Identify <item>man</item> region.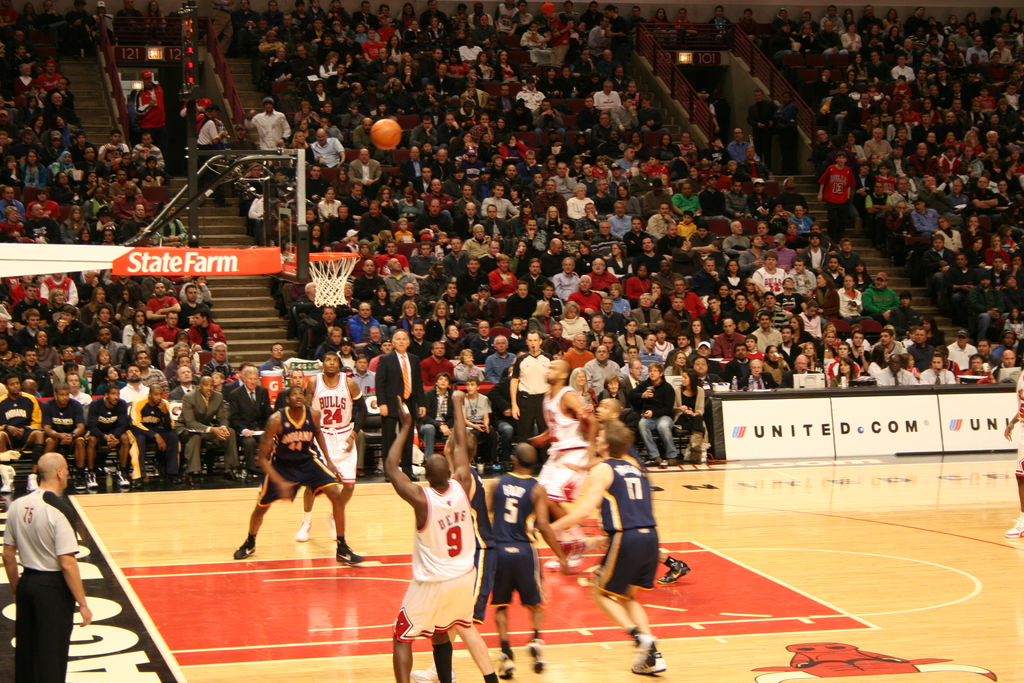
Region: bbox=[384, 382, 469, 682].
